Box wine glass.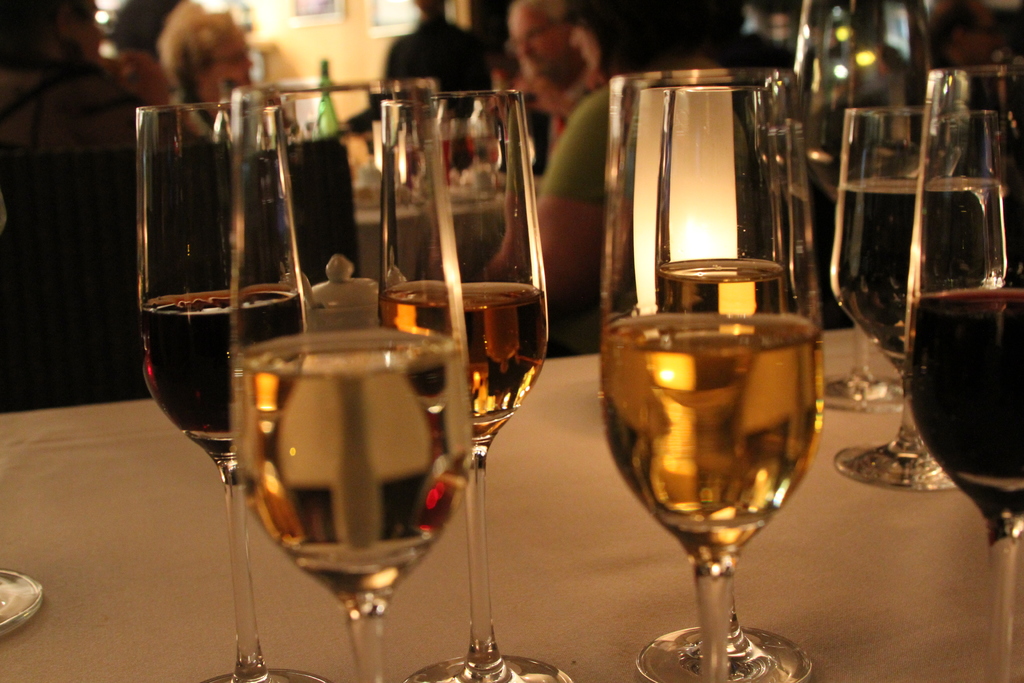
x1=906 y1=72 x2=1023 y2=682.
